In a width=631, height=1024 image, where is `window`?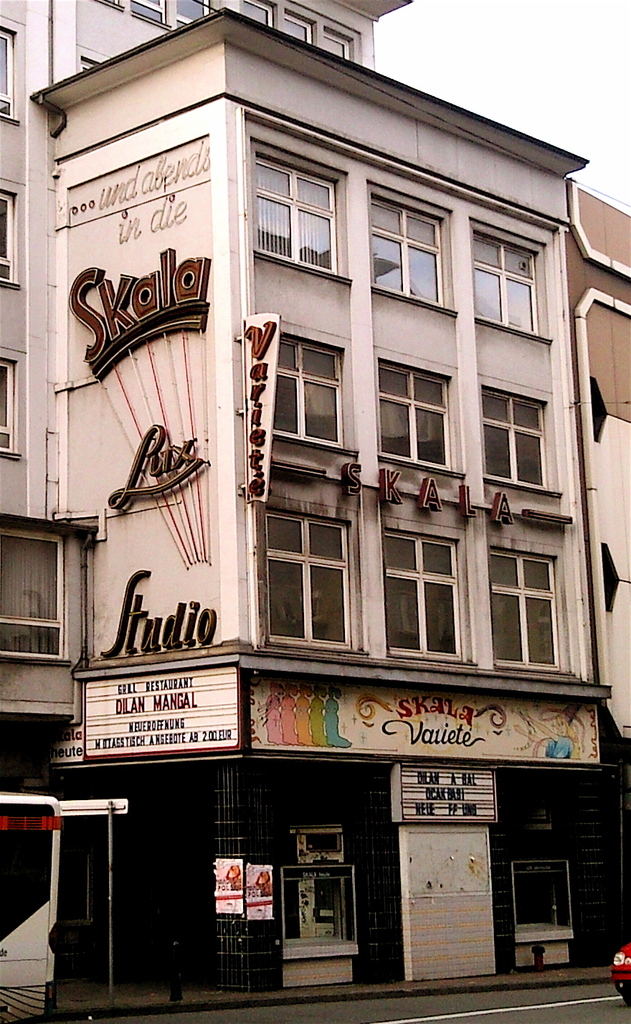
box=[368, 196, 452, 312].
